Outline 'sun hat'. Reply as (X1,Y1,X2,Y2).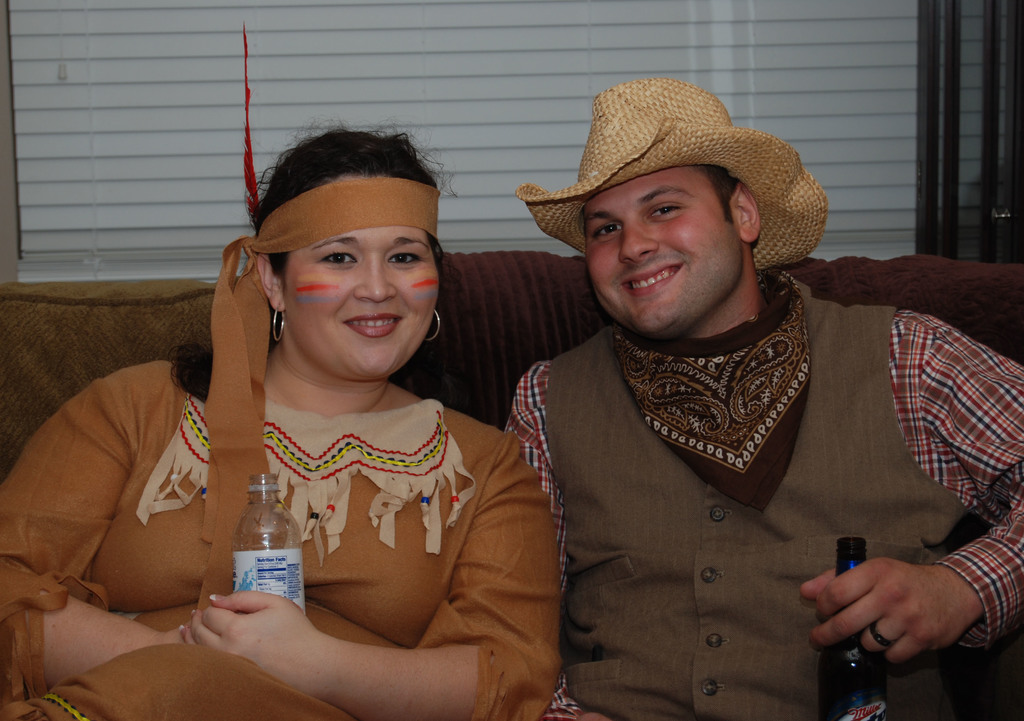
(520,77,831,273).
